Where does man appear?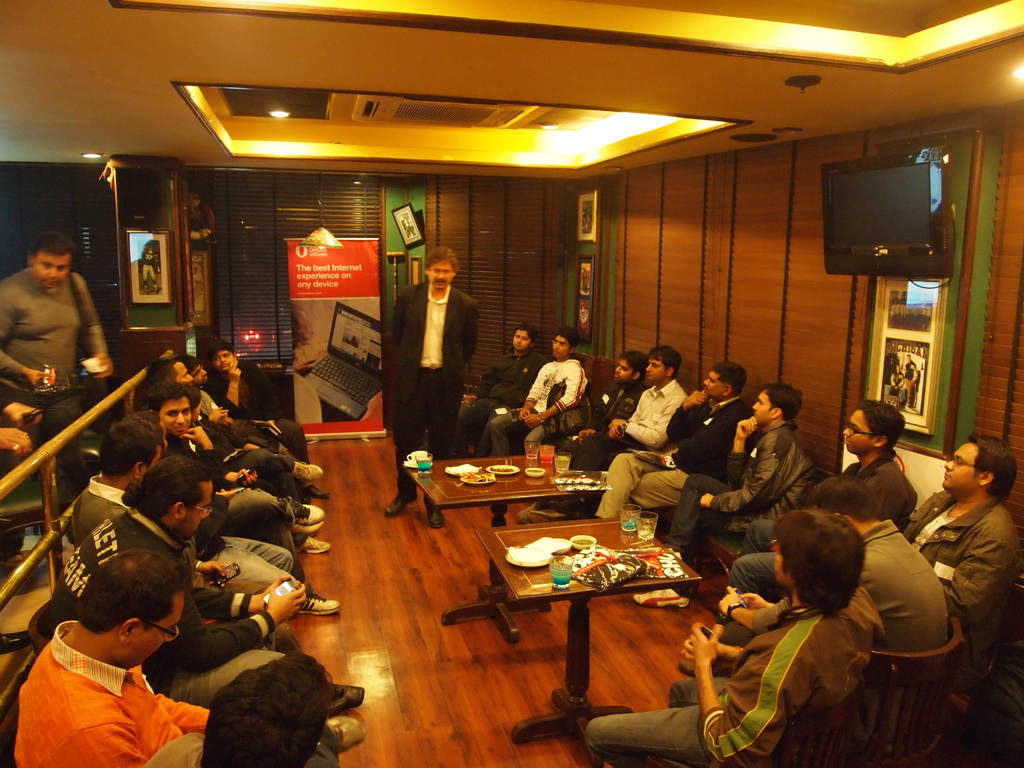
Appears at locate(205, 342, 331, 500).
